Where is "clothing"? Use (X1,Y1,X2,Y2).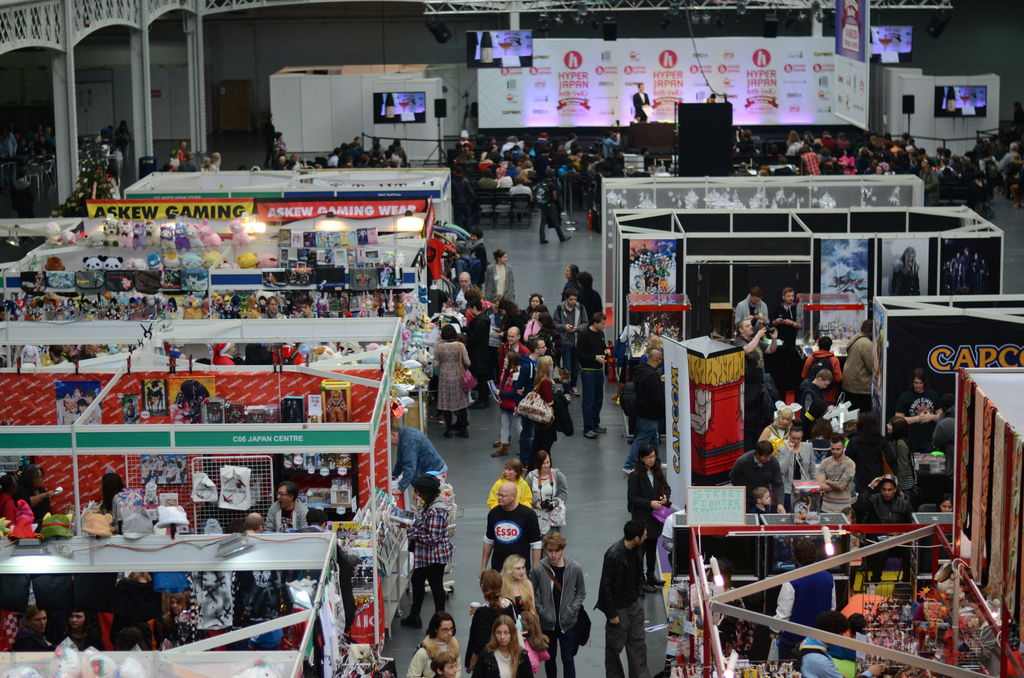
(733,298,765,332).
